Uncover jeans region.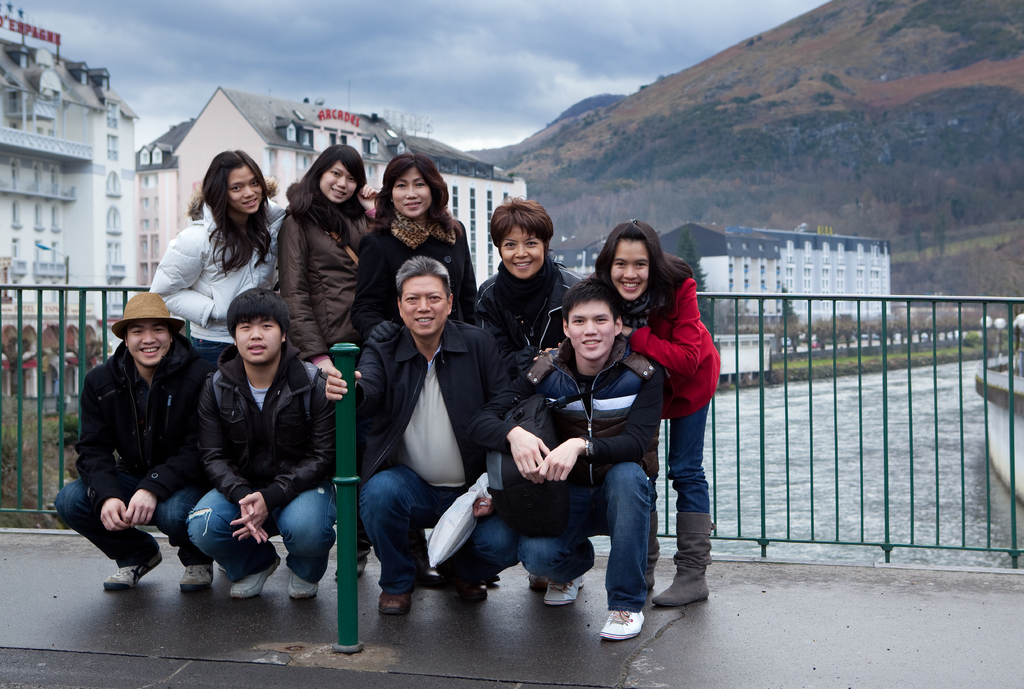
Uncovered: left=191, top=334, right=229, bottom=374.
